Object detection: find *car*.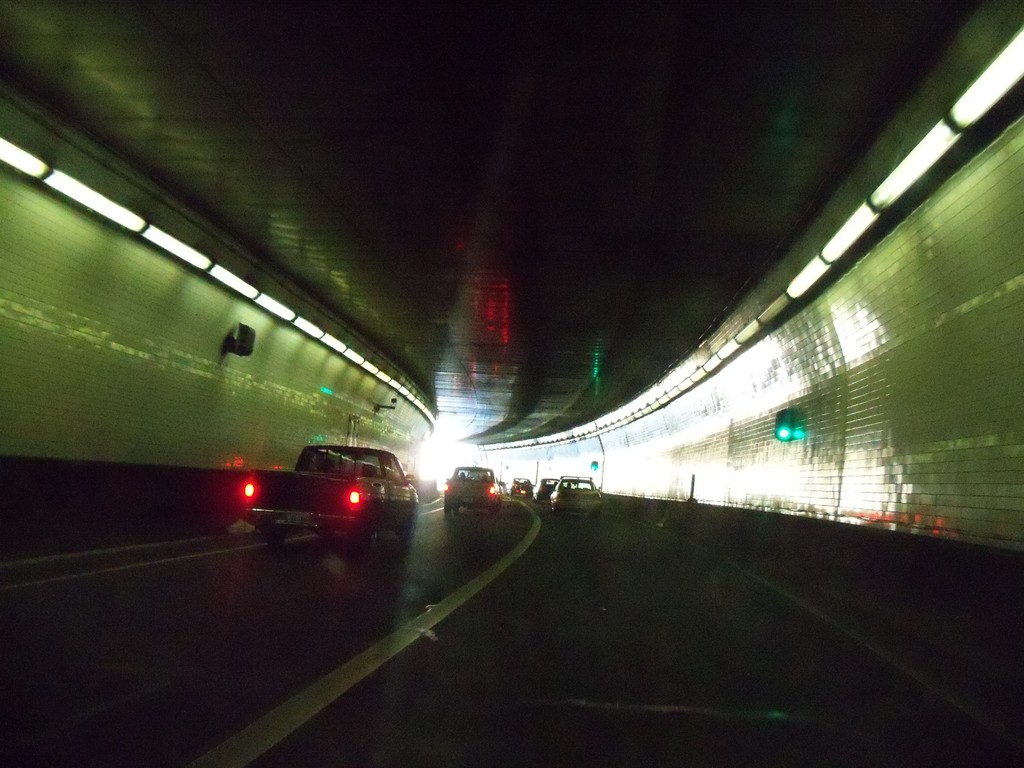
box(258, 439, 406, 546).
